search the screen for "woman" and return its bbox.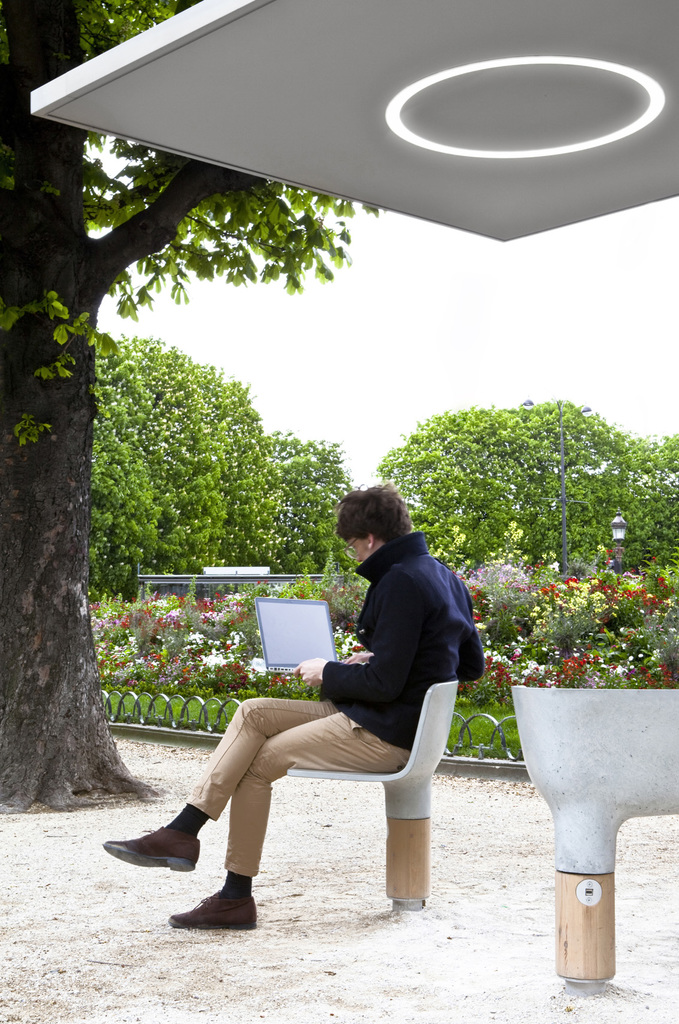
Found: {"x1": 167, "y1": 465, "x2": 472, "y2": 943}.
